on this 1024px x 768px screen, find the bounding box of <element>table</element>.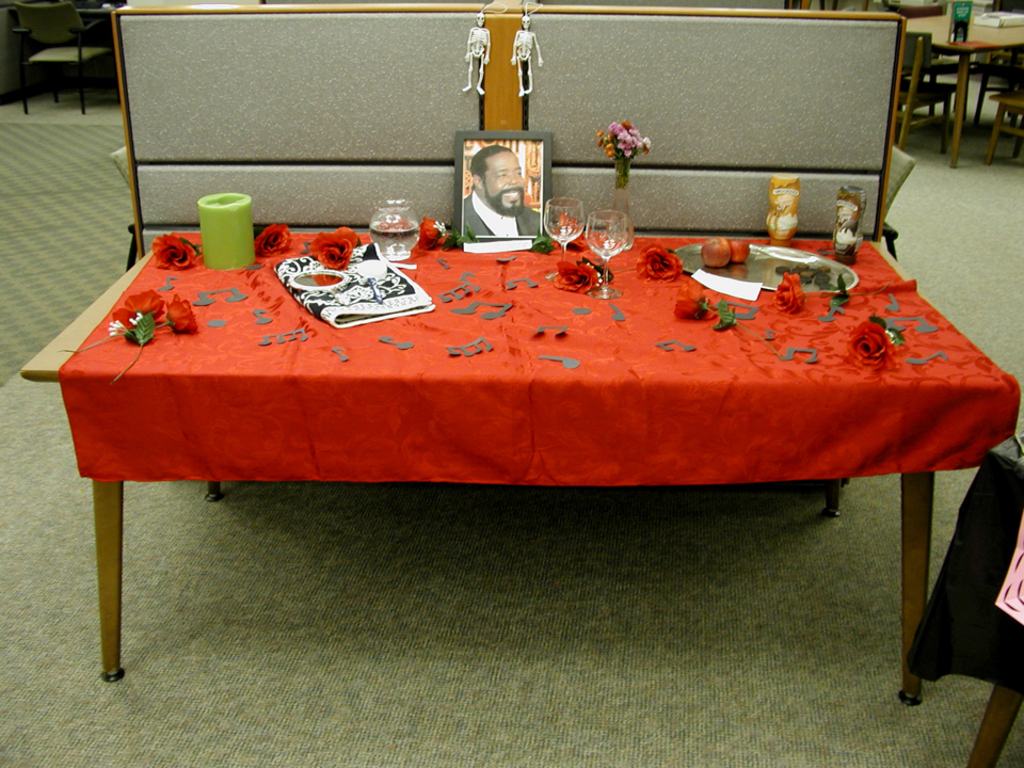
Bounding box: bbox=[18, 230, 1019, 706].
